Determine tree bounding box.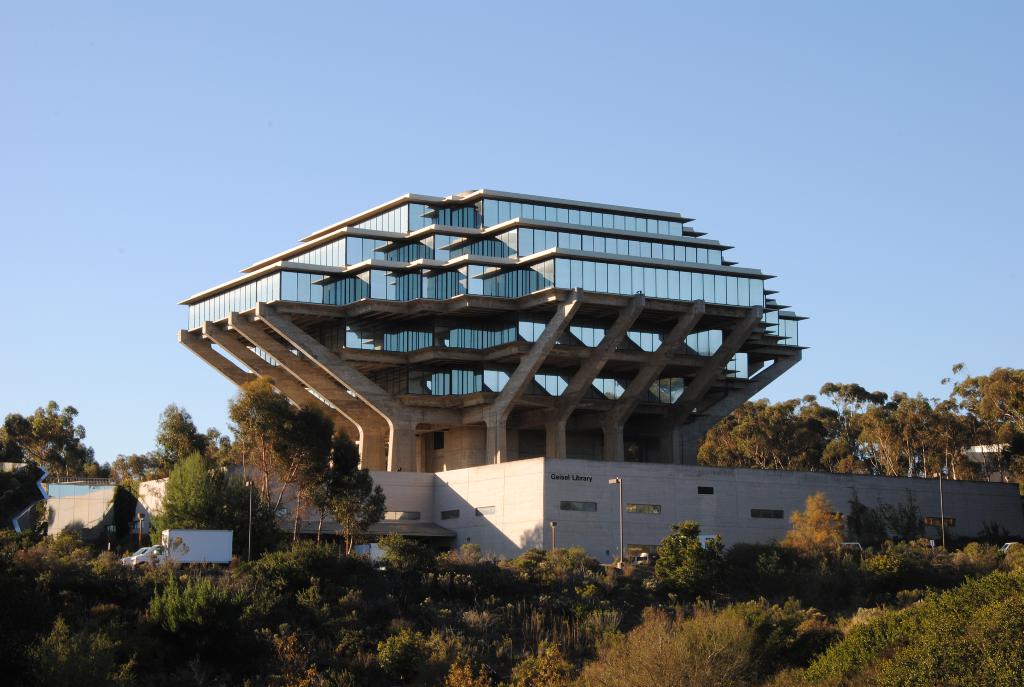
Determined: box=[342, 481, 380, 556].
